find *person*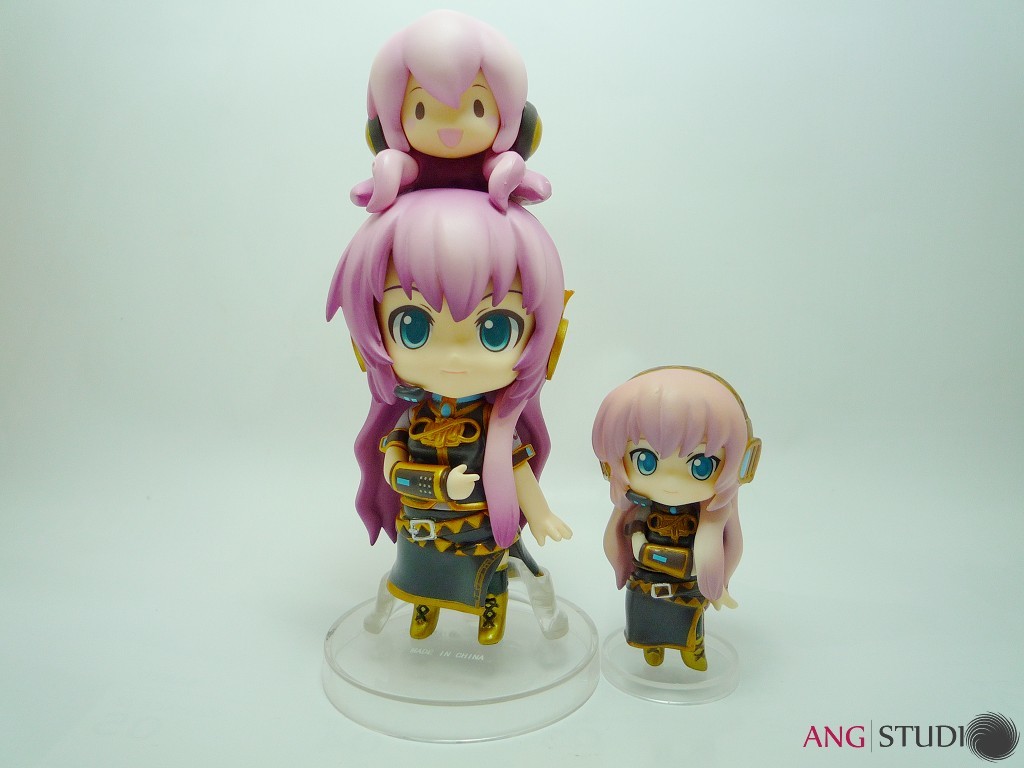
[346,8,554,213]
